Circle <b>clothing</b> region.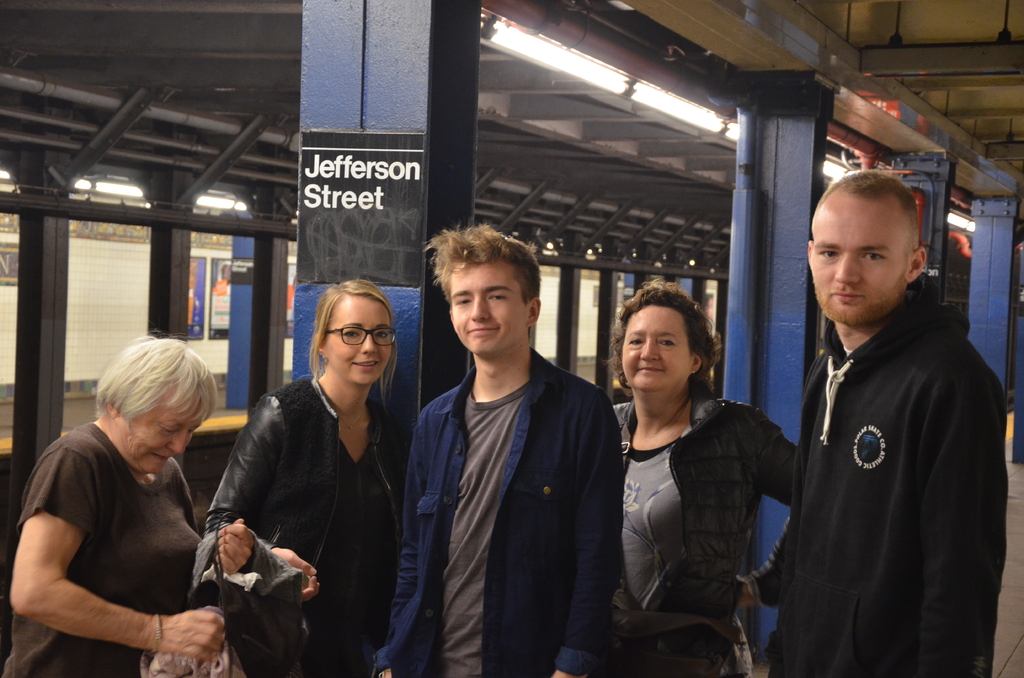
Region: 410:373:605:676.
